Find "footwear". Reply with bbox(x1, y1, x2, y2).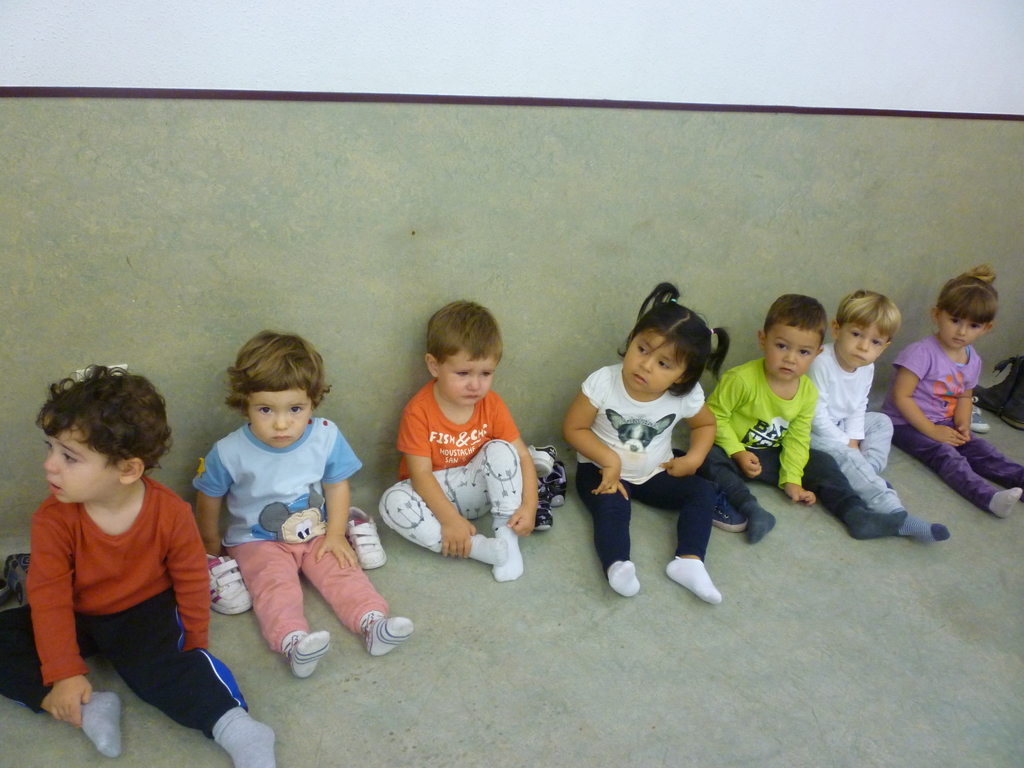
bbox(211, 559, 252, 616).
